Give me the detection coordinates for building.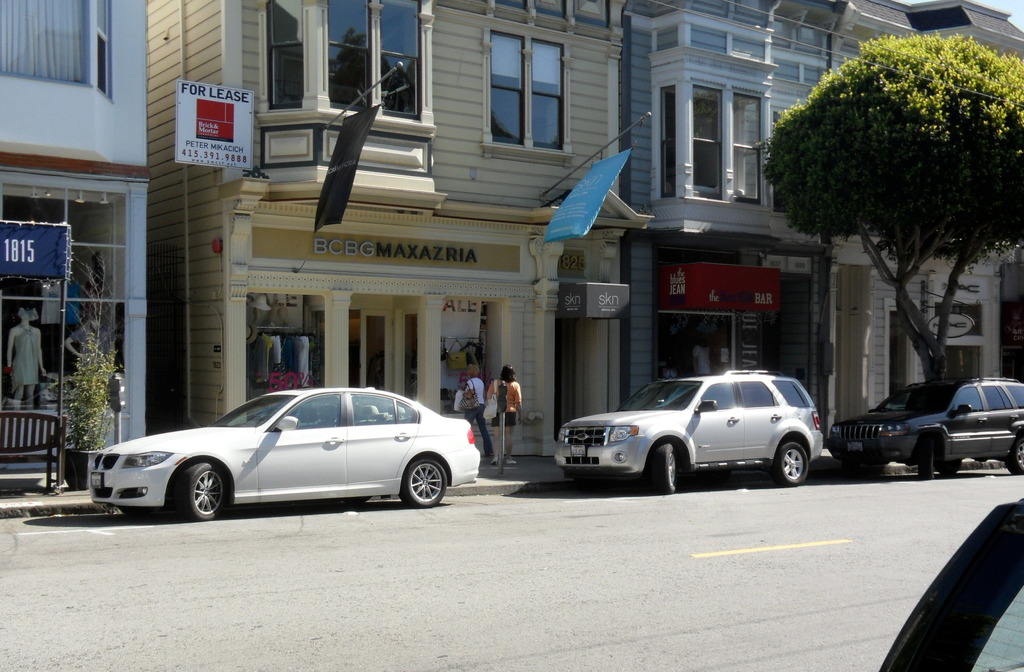
<region>150, 0, 618, 455</region>.
